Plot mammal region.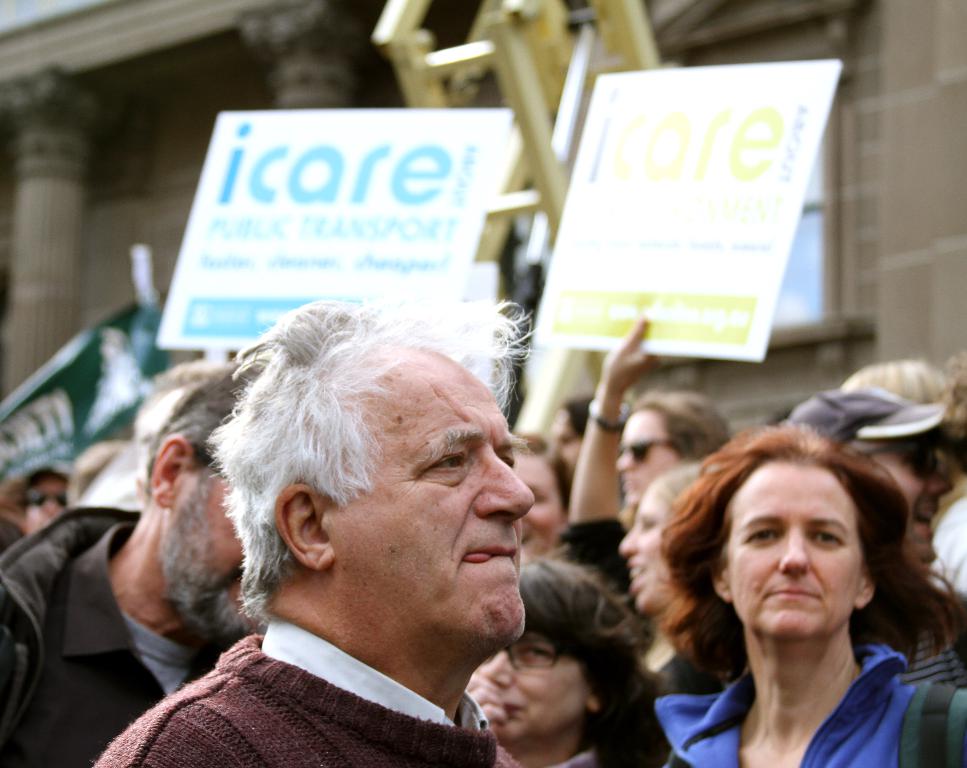
Plotted at locate(0, 466, 66, 548).
